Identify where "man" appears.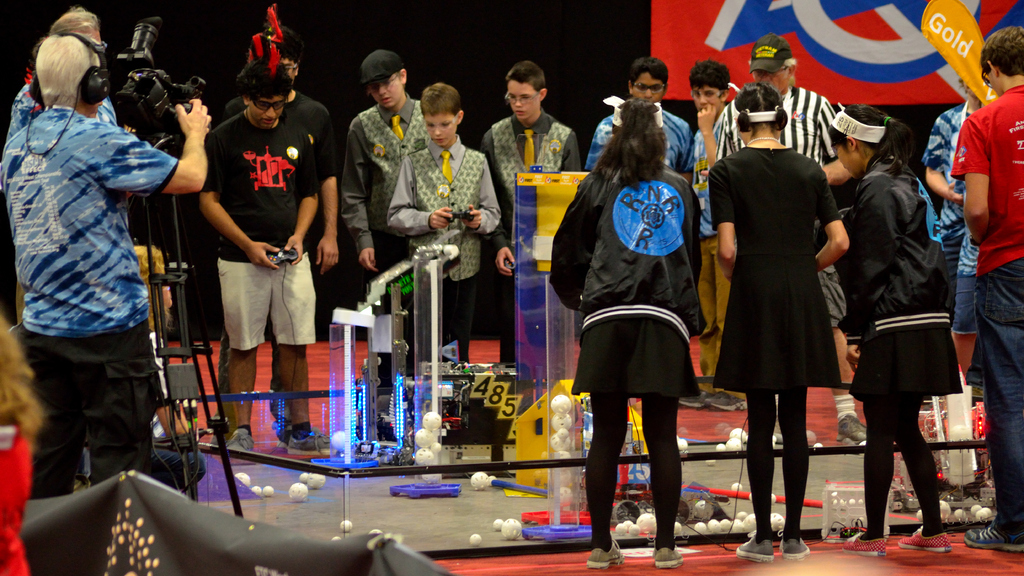
Appears at (0, 31, 214, 495).
